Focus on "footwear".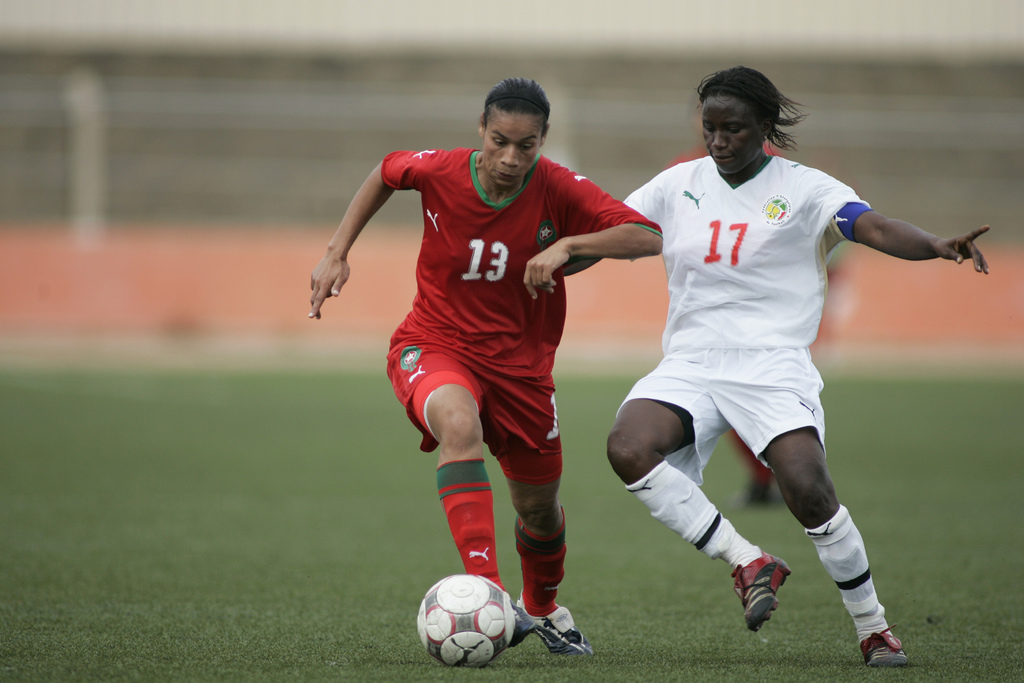
Focused at {"x1": 859, "y1": 623, "x2": 908, "y2": 667}.
